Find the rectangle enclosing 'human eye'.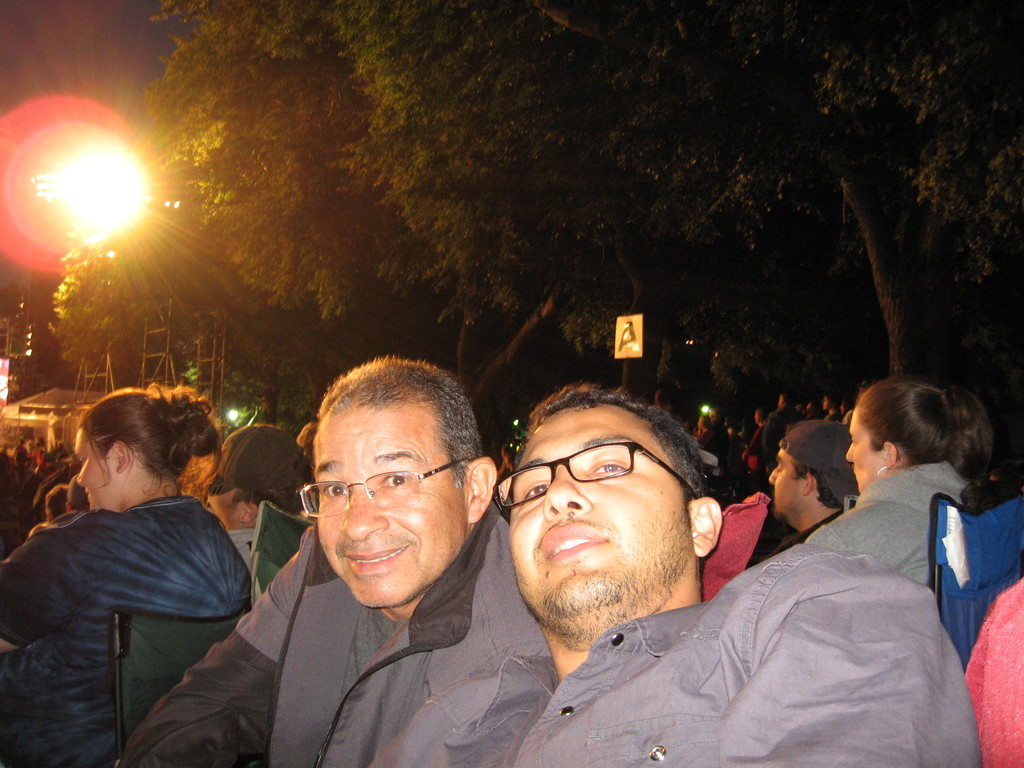
BBox(380, 471, 413, 490).
